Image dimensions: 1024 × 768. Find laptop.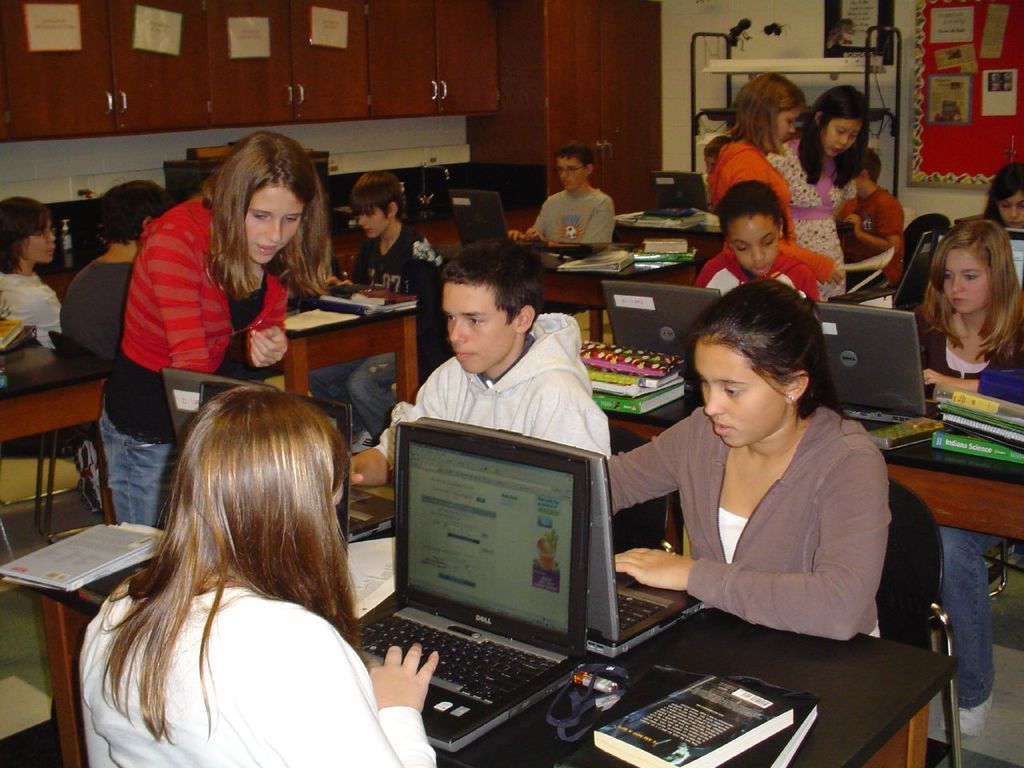
box=[419, 422, 709, 656].
